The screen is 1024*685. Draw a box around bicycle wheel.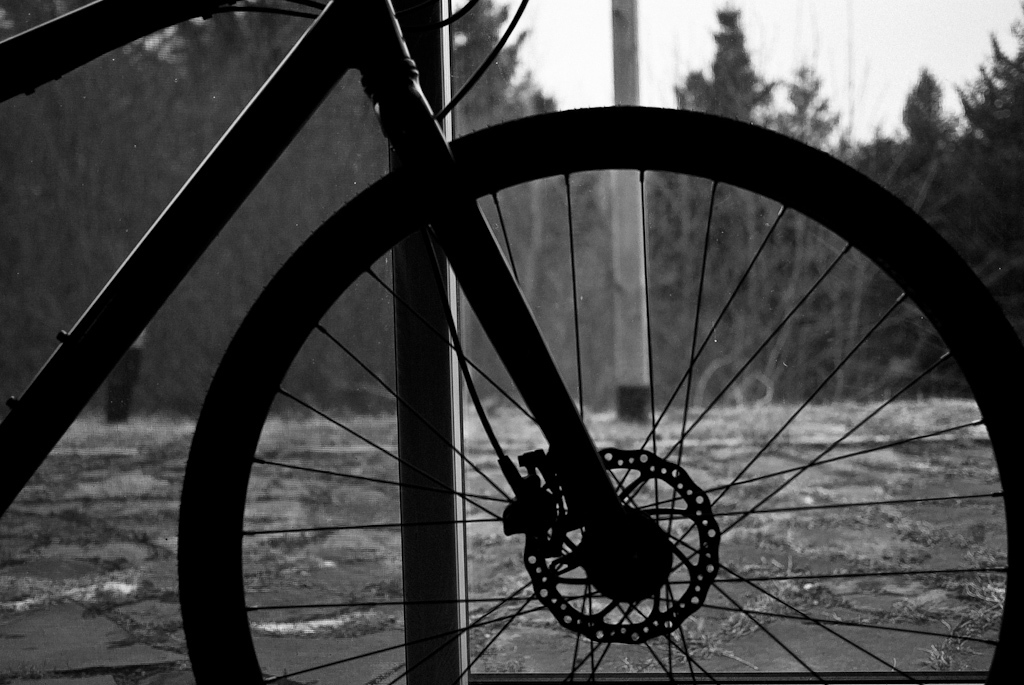
BBox(172, 107, 1023, 684).
